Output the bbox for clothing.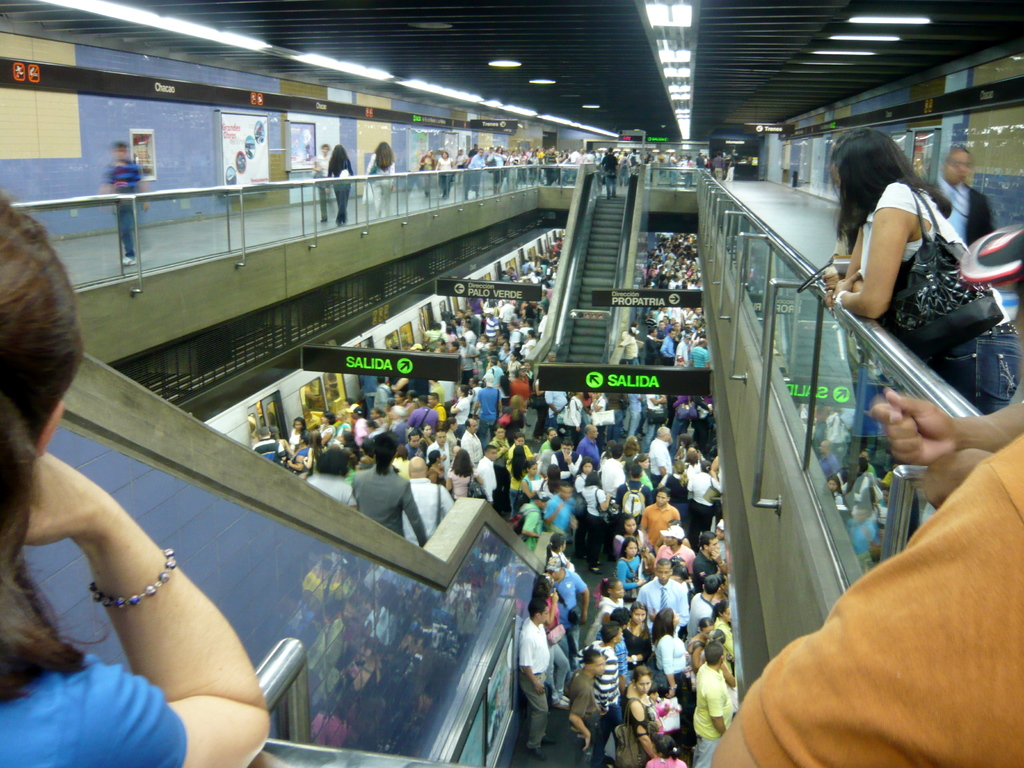
left=571, top=395, right=580, bottom=438.
